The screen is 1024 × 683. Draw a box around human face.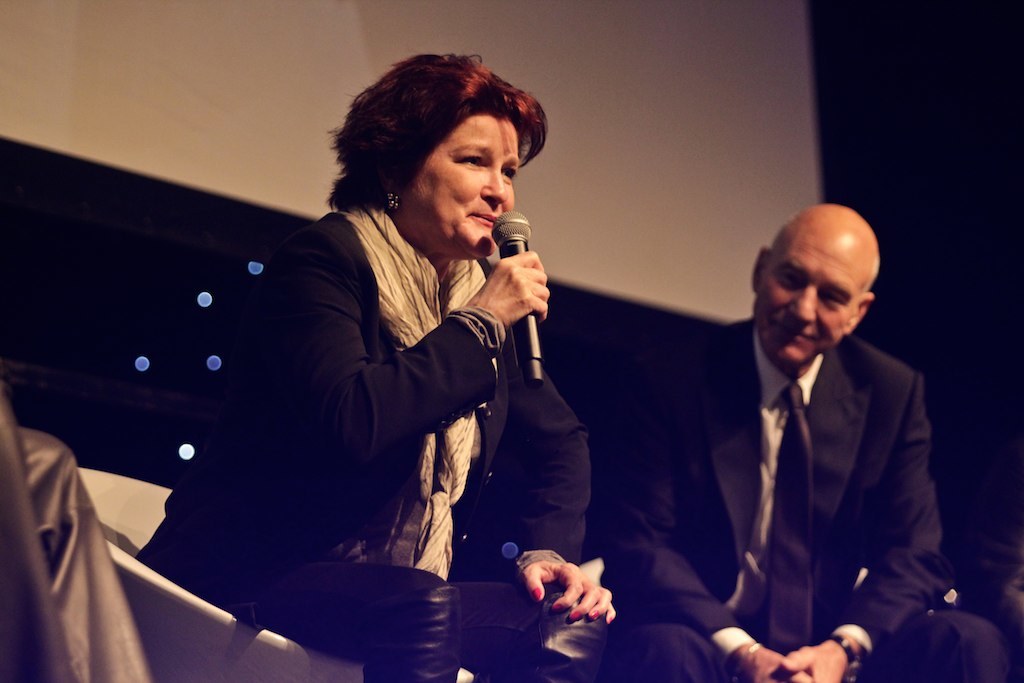
BBox(413, 122, 514, 254).
